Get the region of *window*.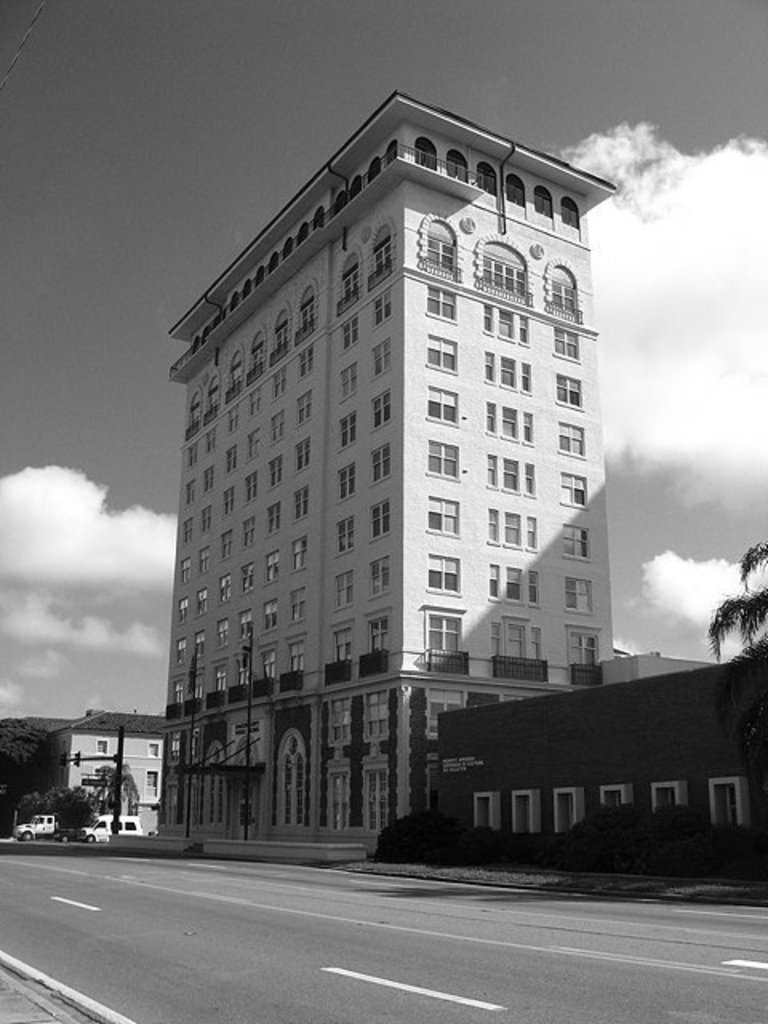
Rect(366, 333, 392, 379).
